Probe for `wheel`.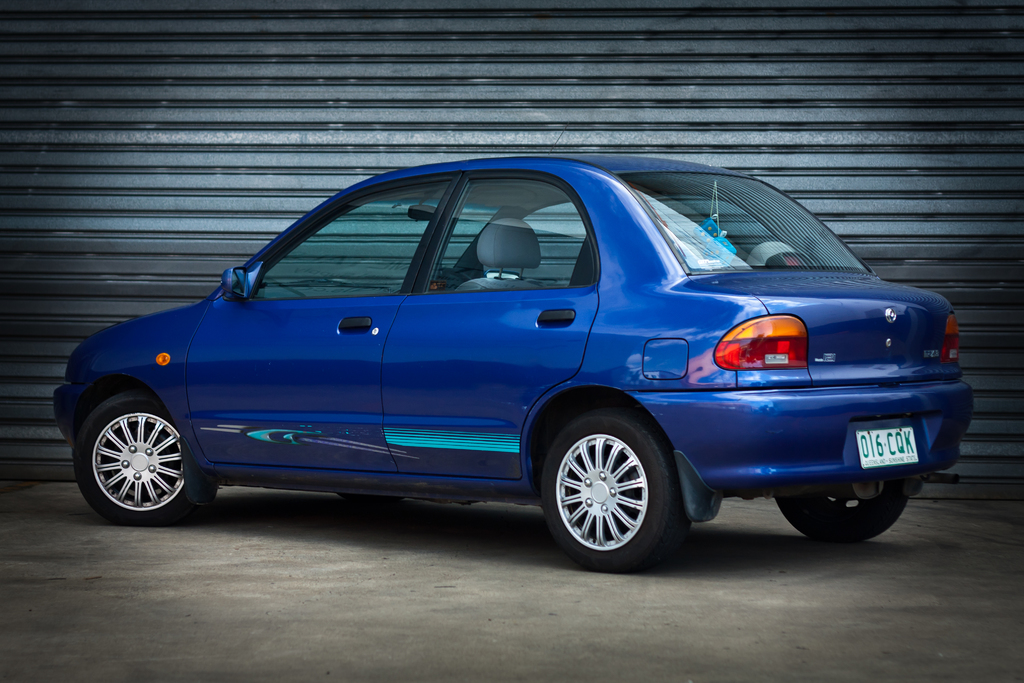
Probe result: (left=444, top=268, right=472, bottom=281).
